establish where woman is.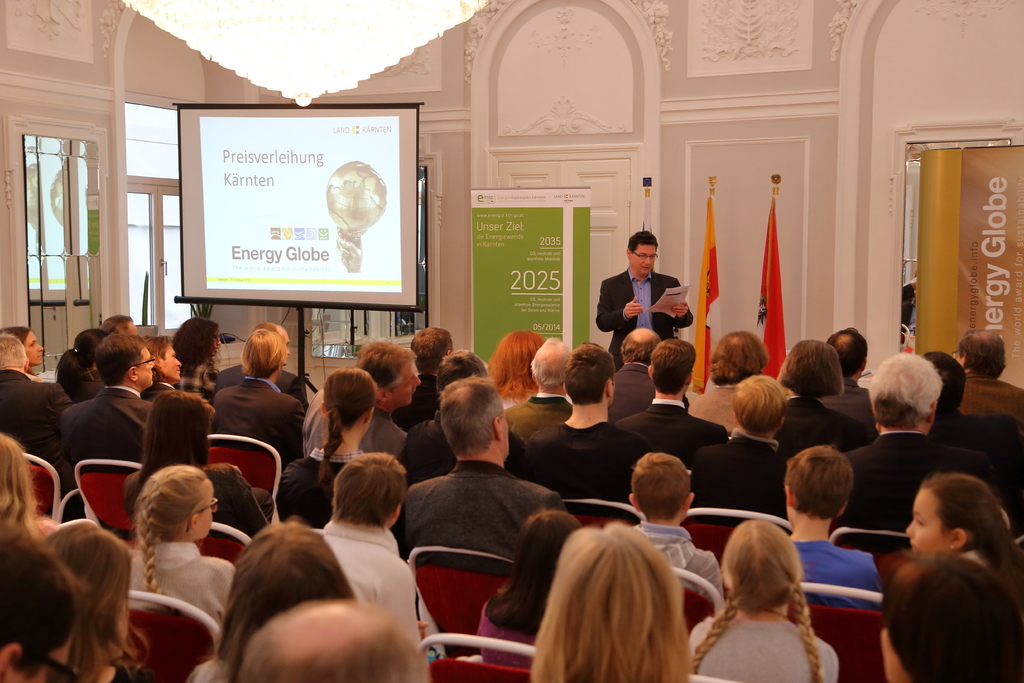
Established at [29,521,145,681].
